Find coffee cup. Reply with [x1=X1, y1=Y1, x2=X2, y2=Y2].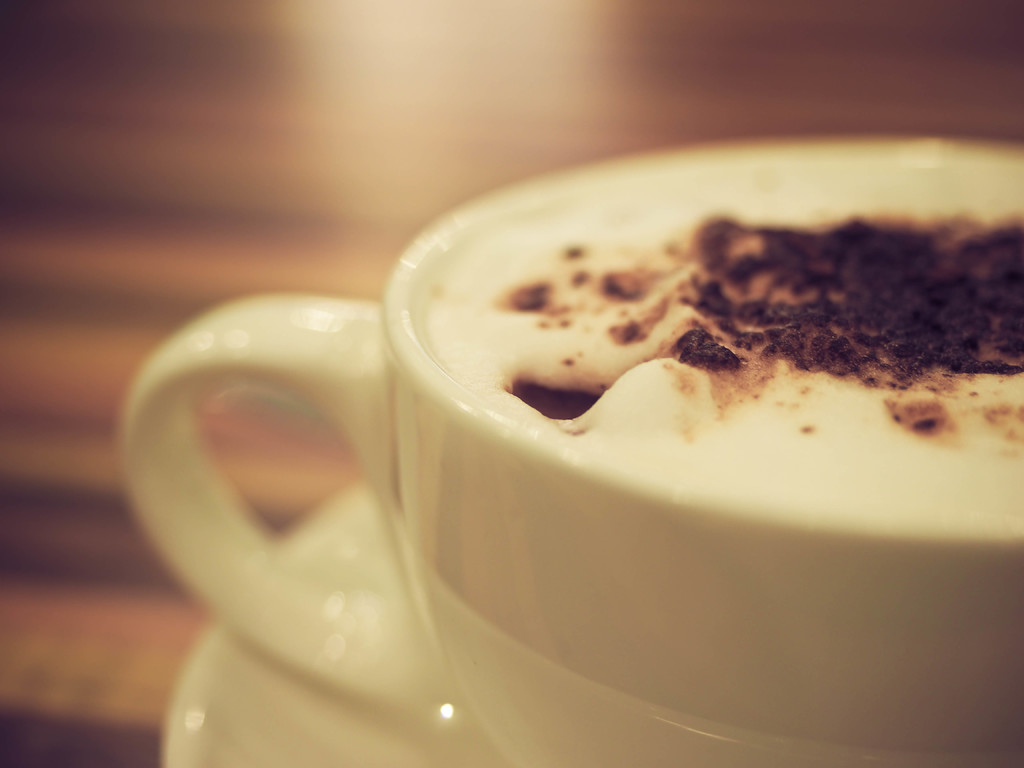
[x1=121, y1=129, x2=1023, y2=767].
